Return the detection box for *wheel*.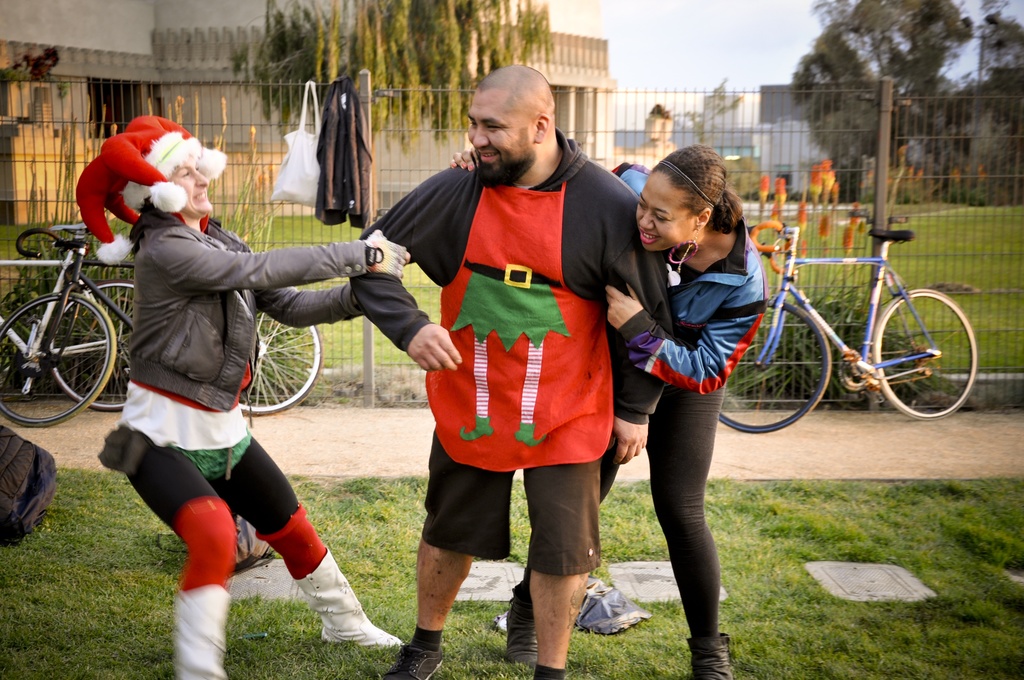
<box>42,280,144,410</box>.
